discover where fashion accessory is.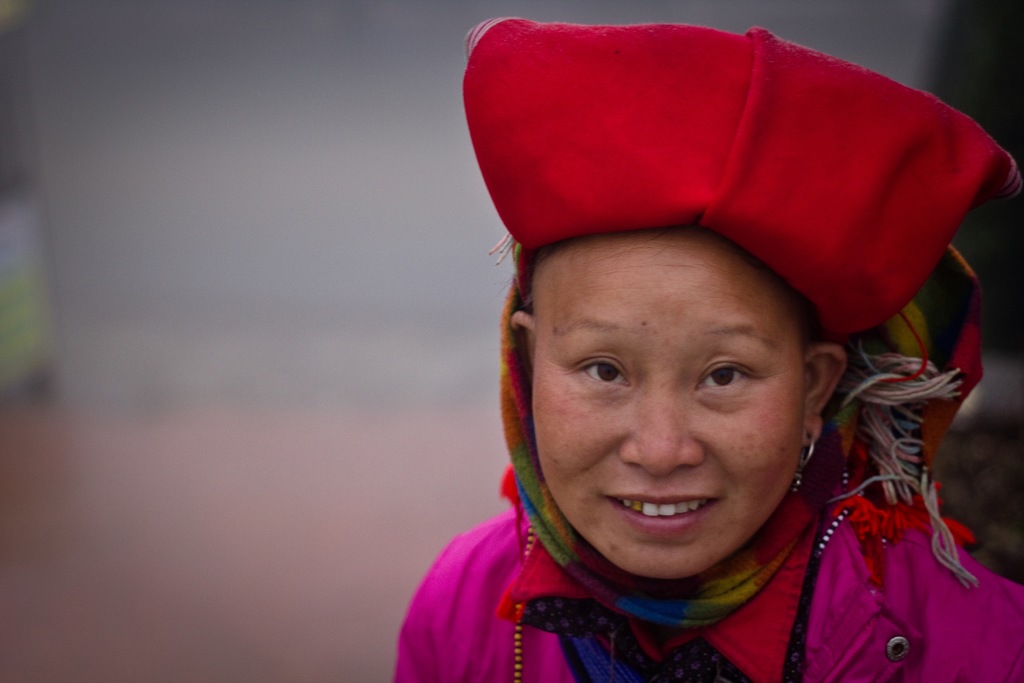
Discovered at rect(461, 12, 1023, 348).
